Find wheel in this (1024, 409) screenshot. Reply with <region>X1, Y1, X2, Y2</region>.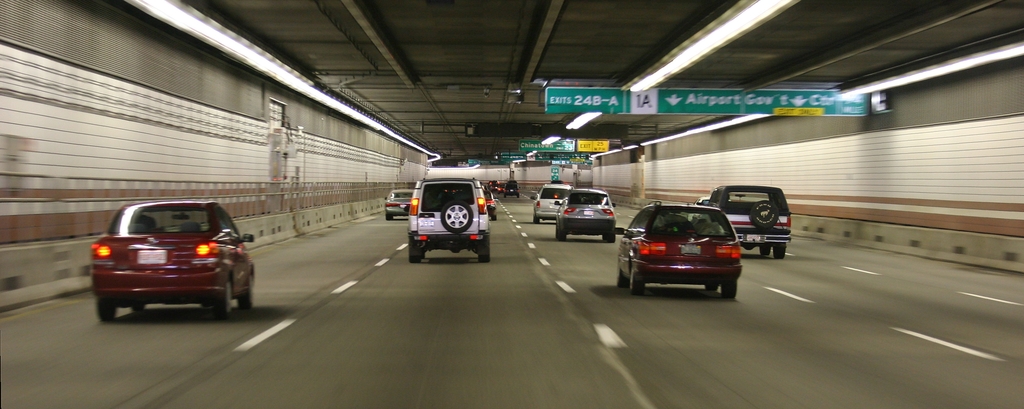
<region>216, 273, 227, 325</region>.
